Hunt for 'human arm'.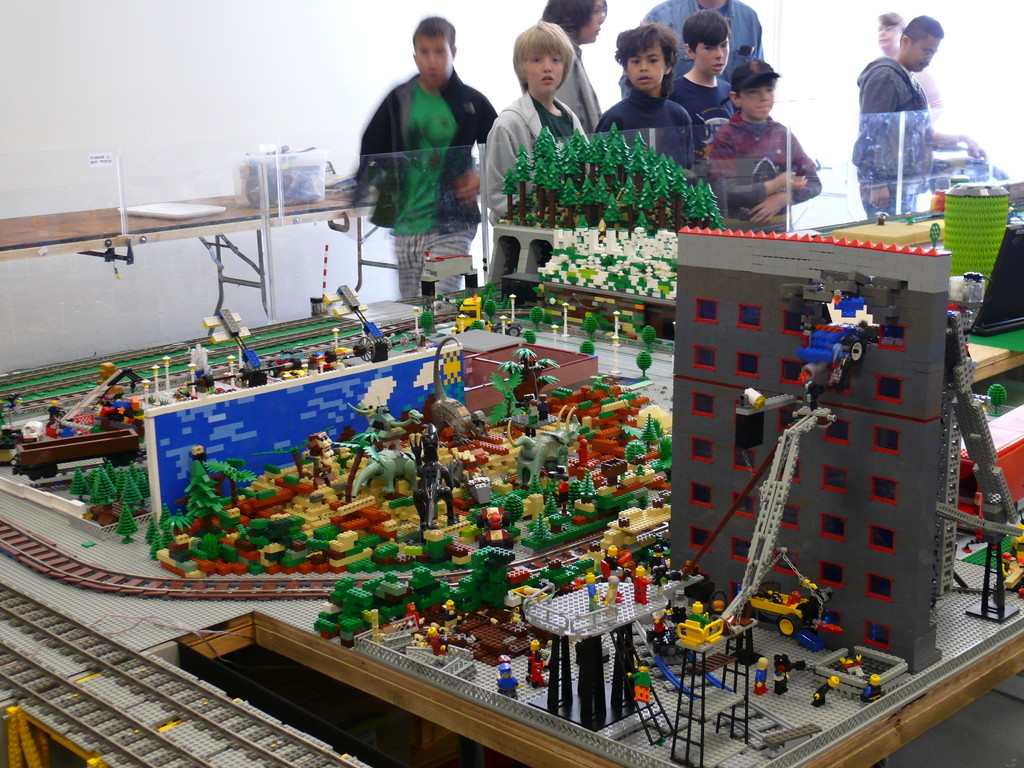
Hunted down at locate(862, 67, 900, 207).
